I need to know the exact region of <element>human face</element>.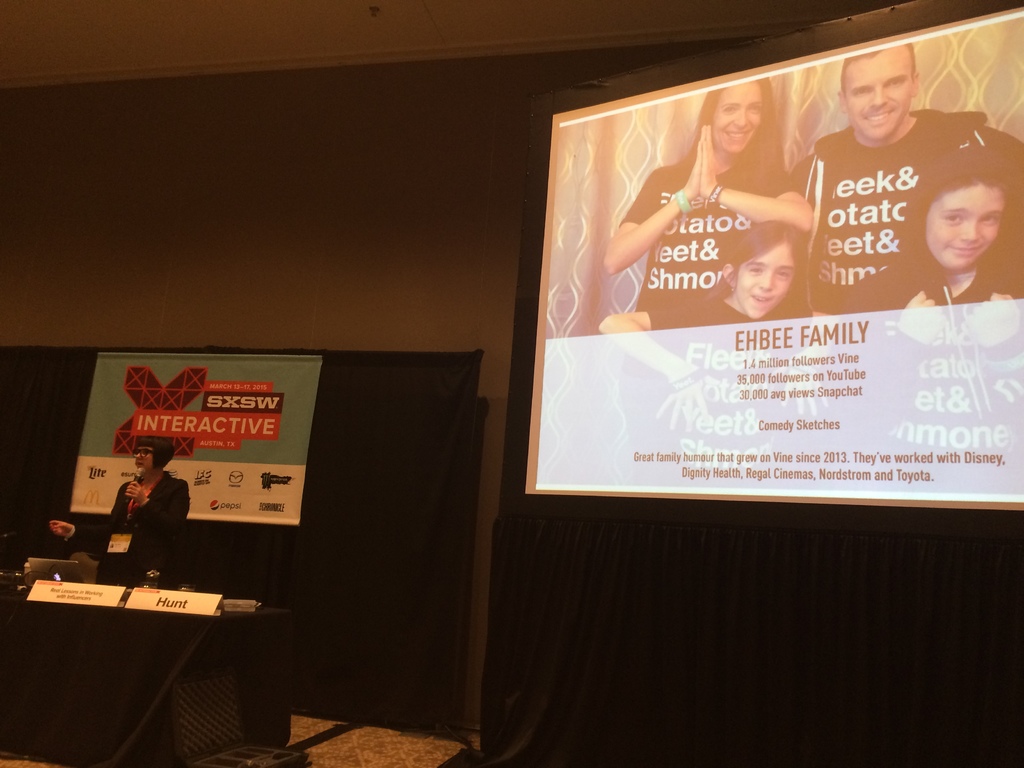
Region: <bbox>735, 237, 796, 319</bbox>.
